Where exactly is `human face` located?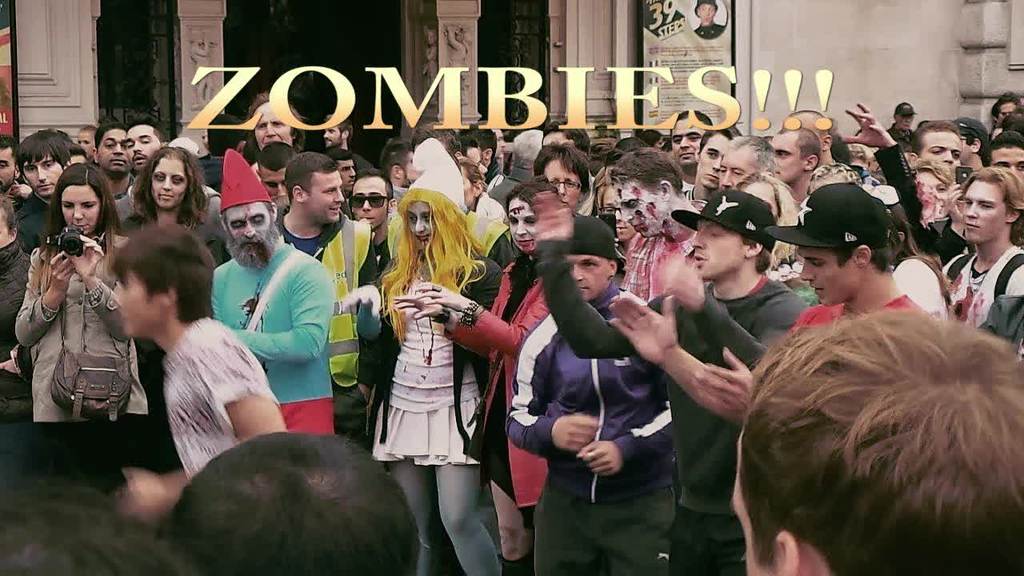
Its bounding box is box(694, 223, 752, 281).
